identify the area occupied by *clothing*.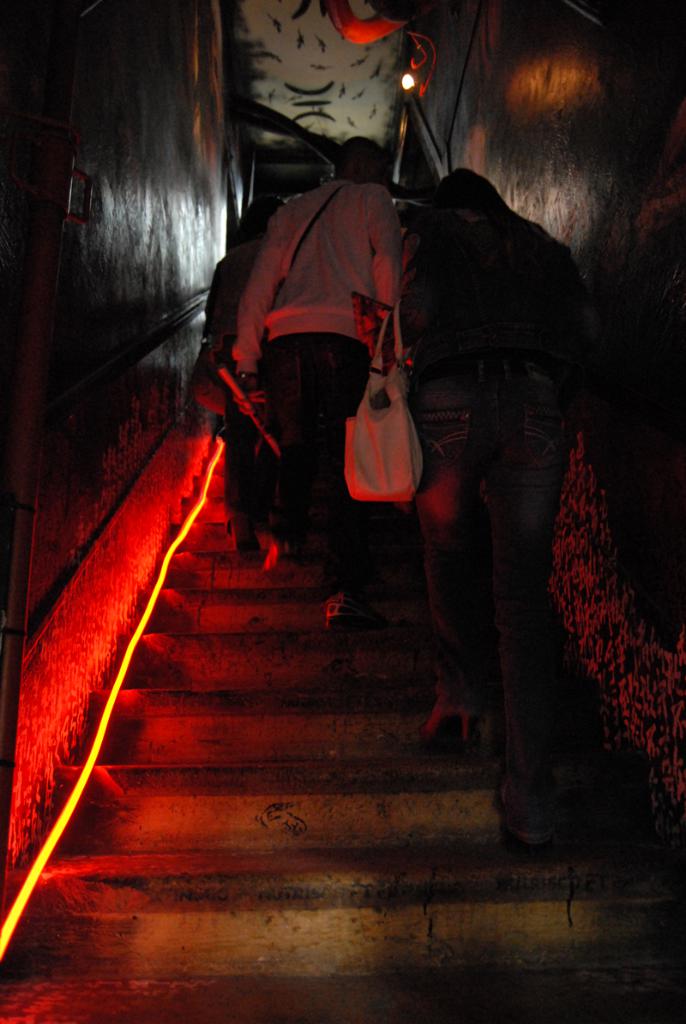
Area: box(397, 201, 593, 821).
